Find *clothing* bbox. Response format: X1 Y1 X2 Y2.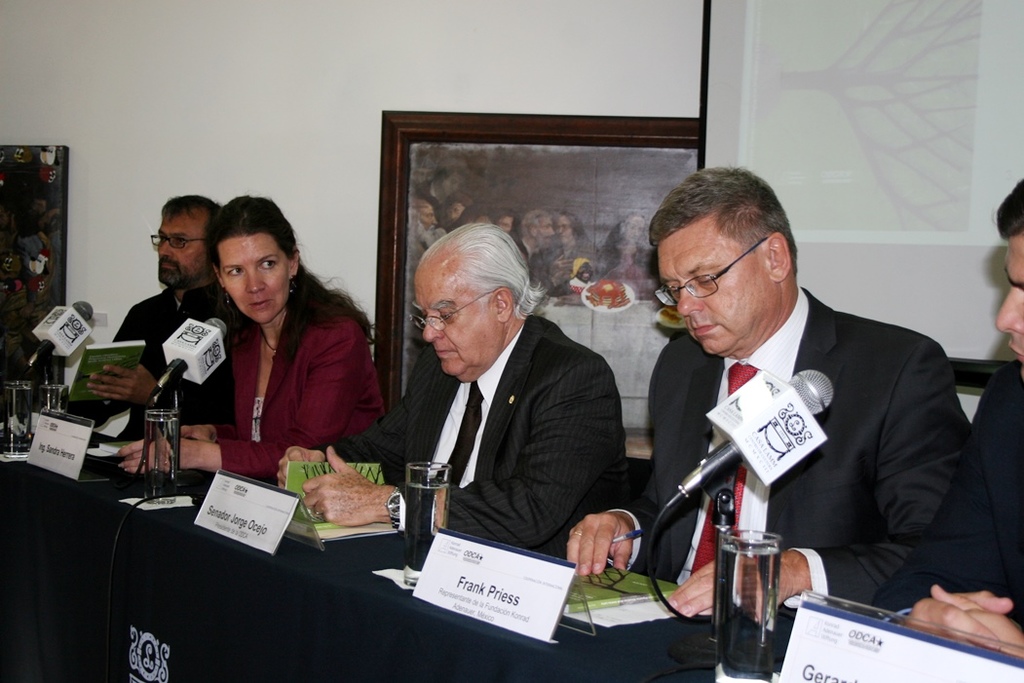
601 236 649 290.
